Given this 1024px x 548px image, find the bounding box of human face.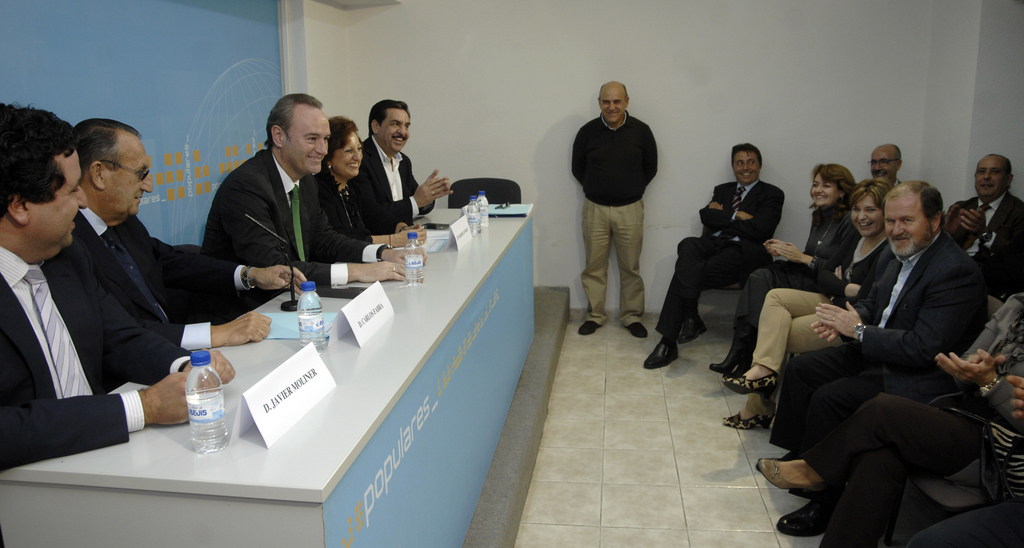
detection(598, 93, 624, 121).
